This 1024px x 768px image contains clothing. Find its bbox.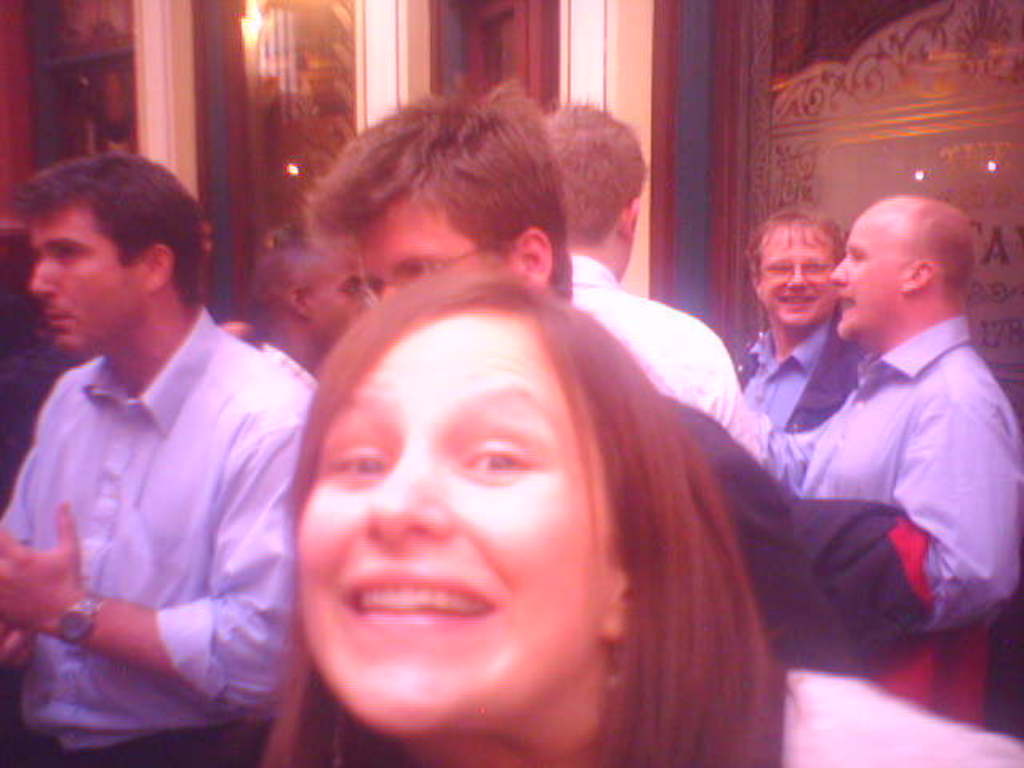
(left=579, top=259, right=762, bottom=440).
